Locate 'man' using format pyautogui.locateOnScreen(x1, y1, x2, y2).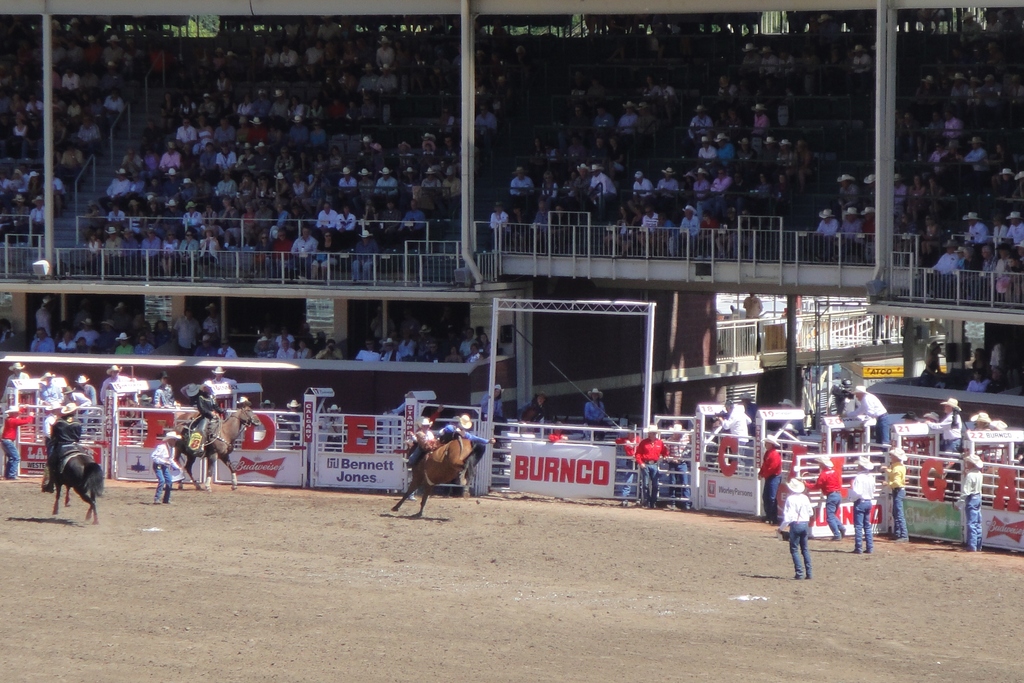
pyautogui.locateOnScreen(72, 374, 95, 400).
